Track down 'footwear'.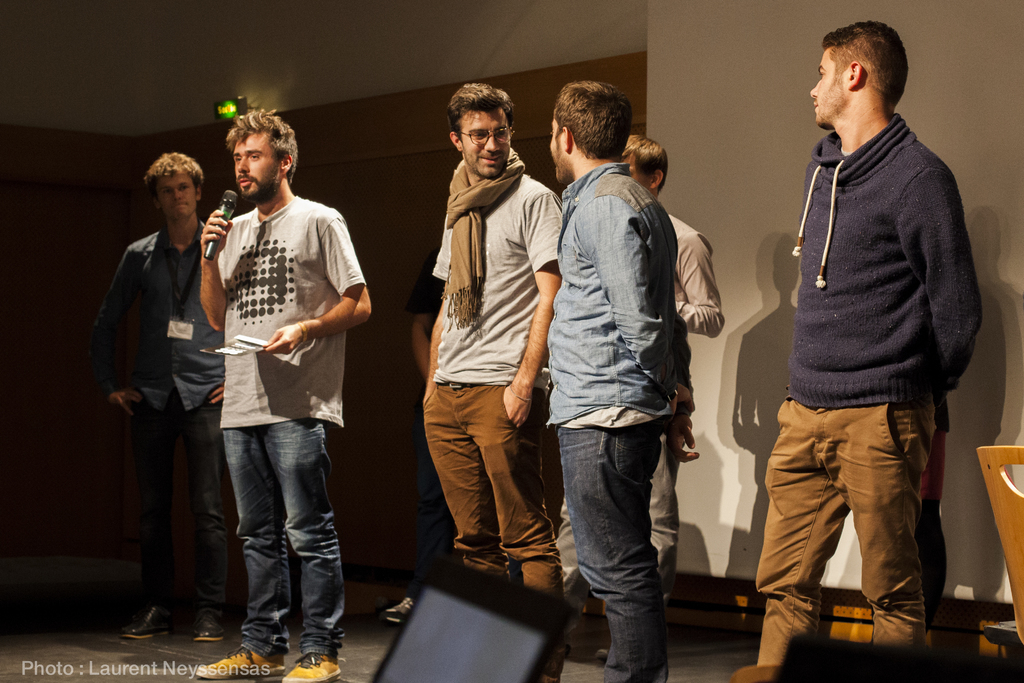
Tracked to 276, 652, 351, 682.
